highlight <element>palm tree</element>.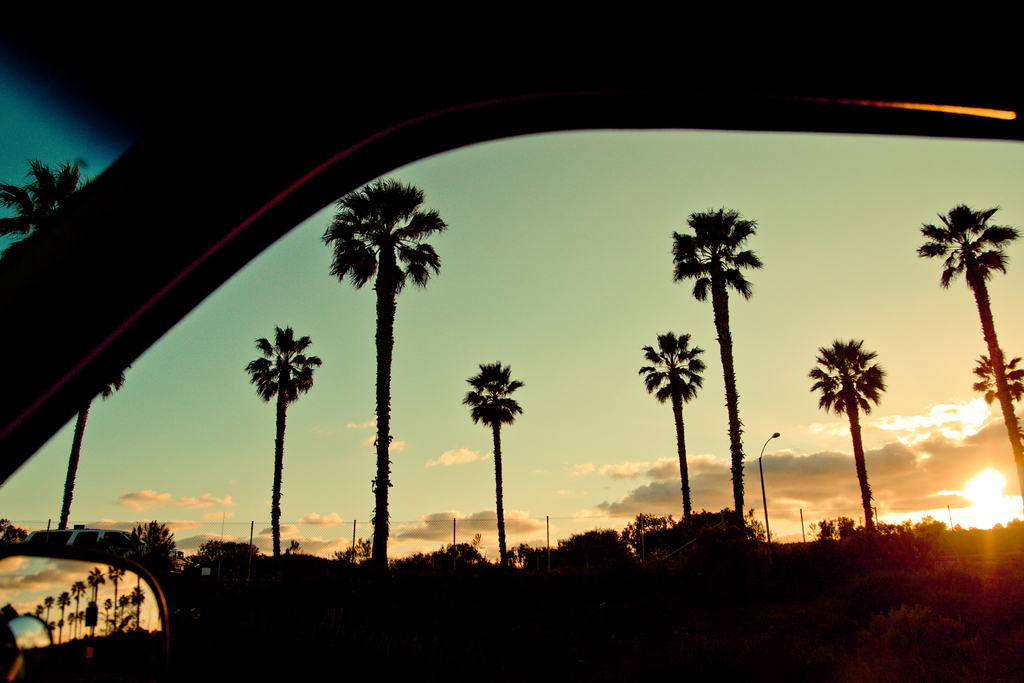
Highlighted region: [970, 340, 1023, 433].
